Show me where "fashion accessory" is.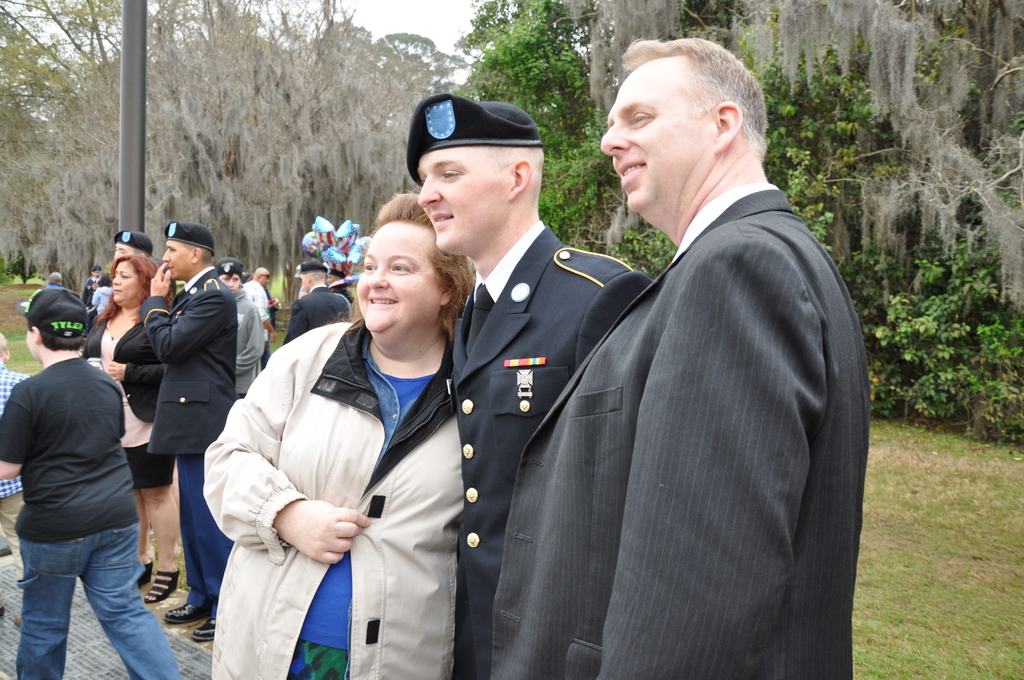
"fashion accessory" is at bbox=(0, 604, 6, 620).
